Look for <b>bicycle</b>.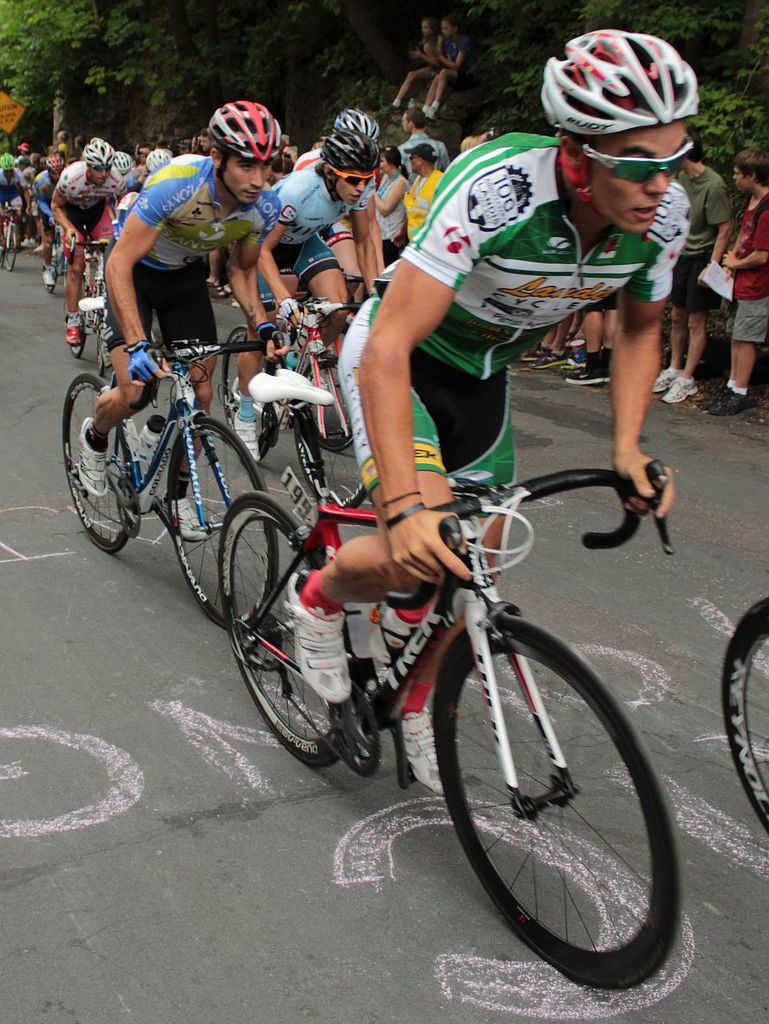
Found: 724:597:768:834.
